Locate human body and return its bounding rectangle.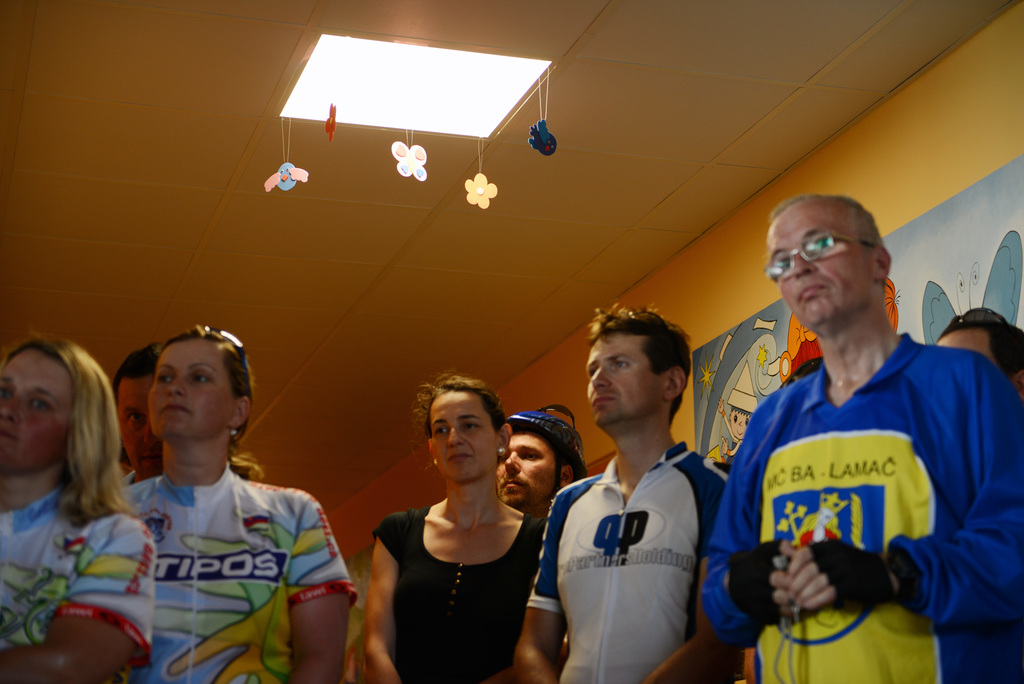
(left=362, top=390, right=547, bottom=683).
